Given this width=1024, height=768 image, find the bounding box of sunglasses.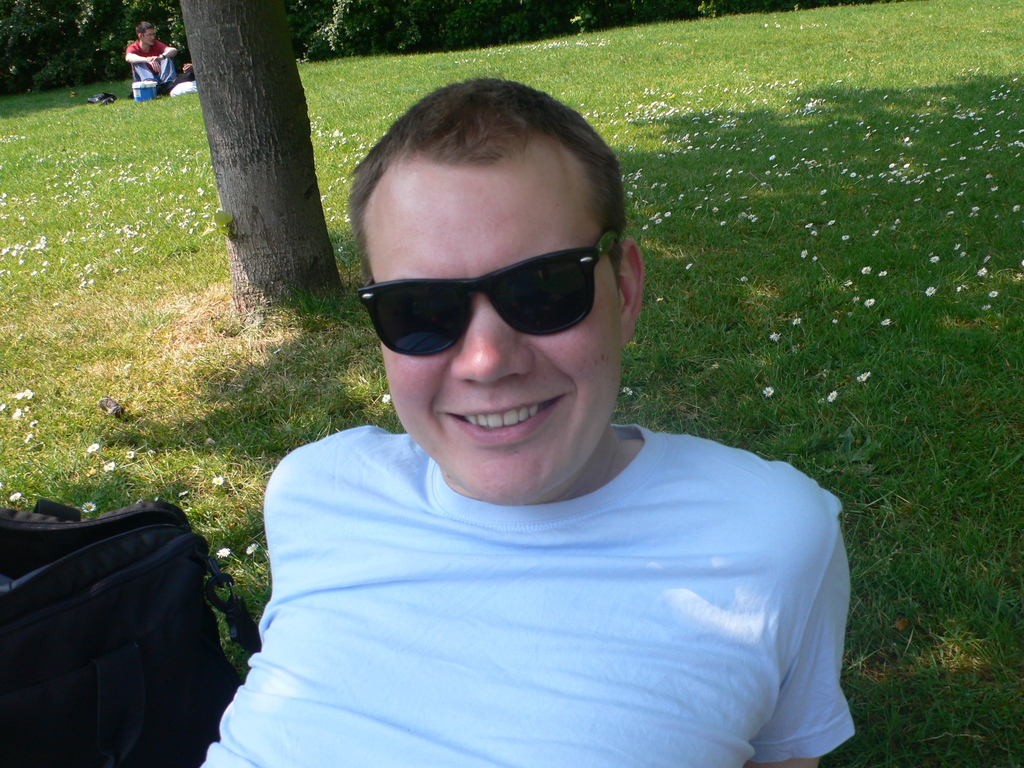
[x1=359, y1=228, x2=624, y2=359].
